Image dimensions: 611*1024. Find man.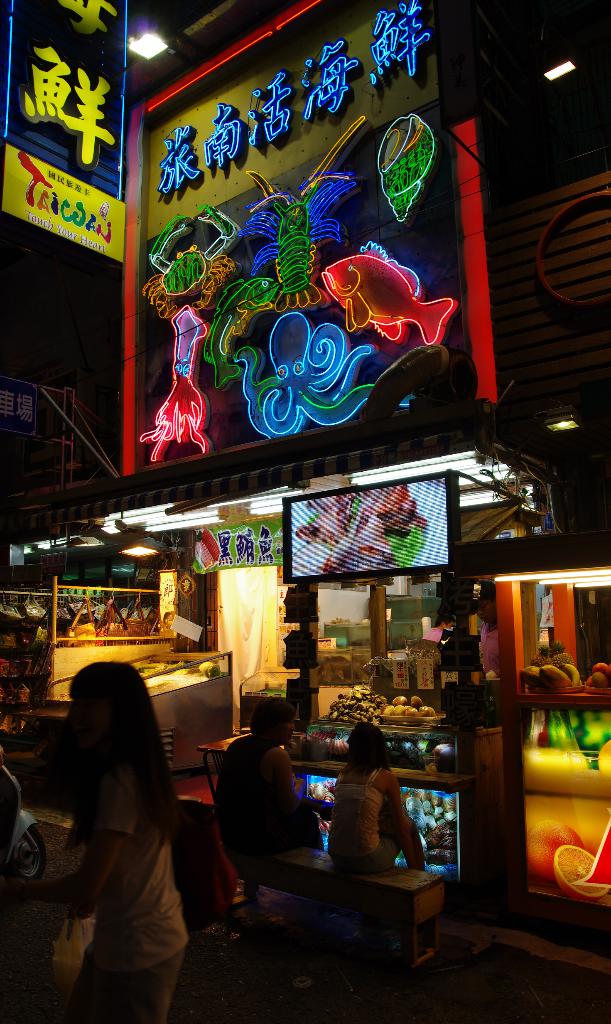
bbox(424, 612, 457, 645).
